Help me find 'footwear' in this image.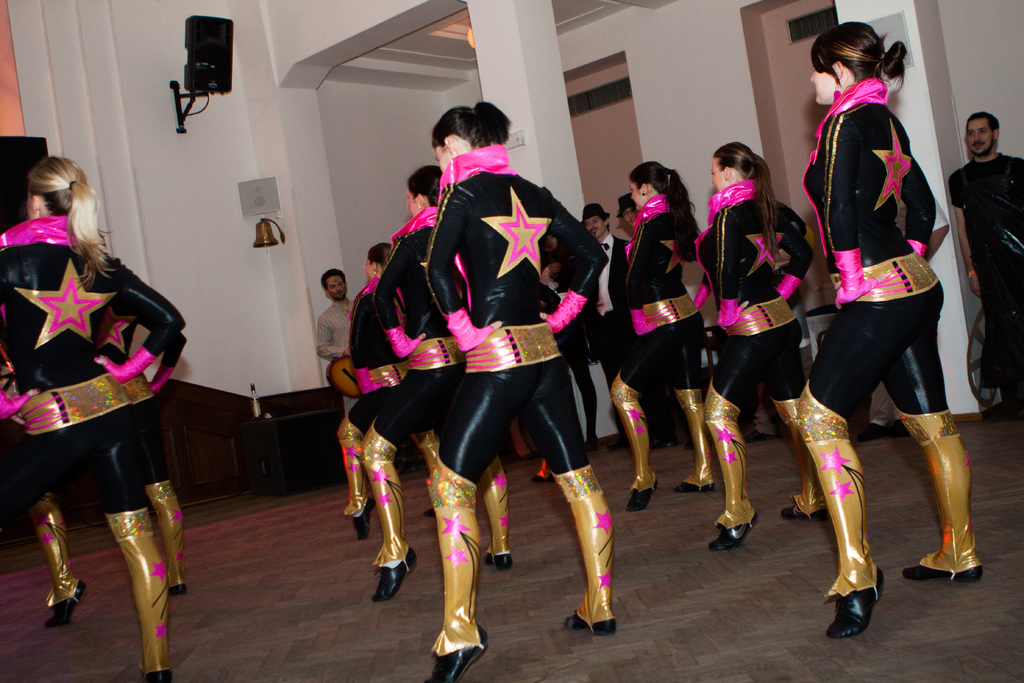
Found it: left=780, top=500, right=825, bottom=525.
